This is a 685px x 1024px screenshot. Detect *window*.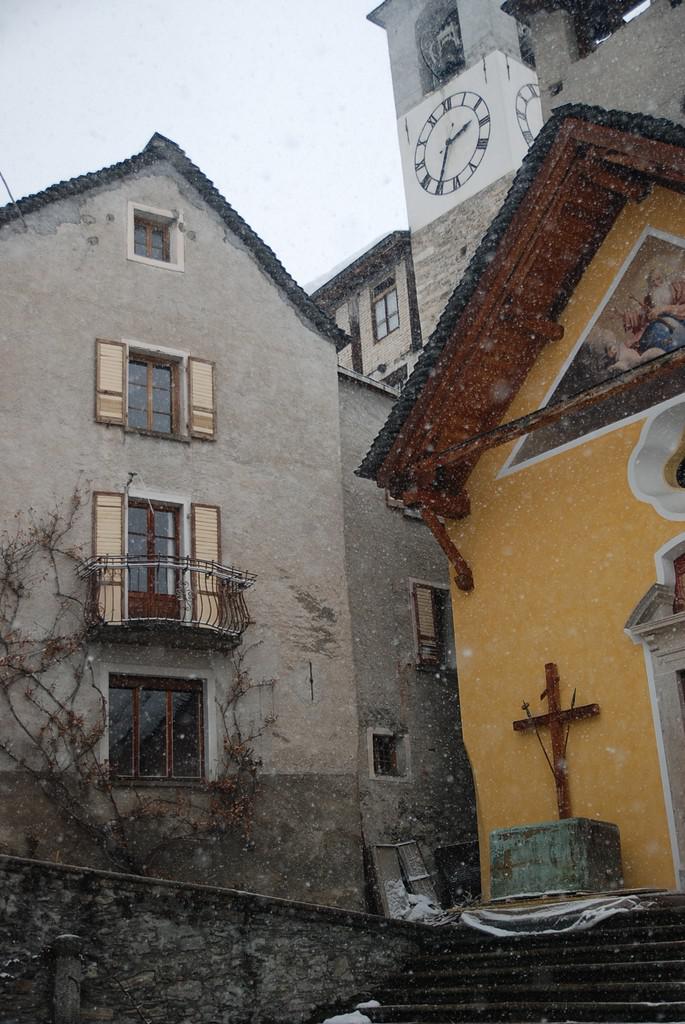
(x1=97, y1=653, x2=211, y2=787).
